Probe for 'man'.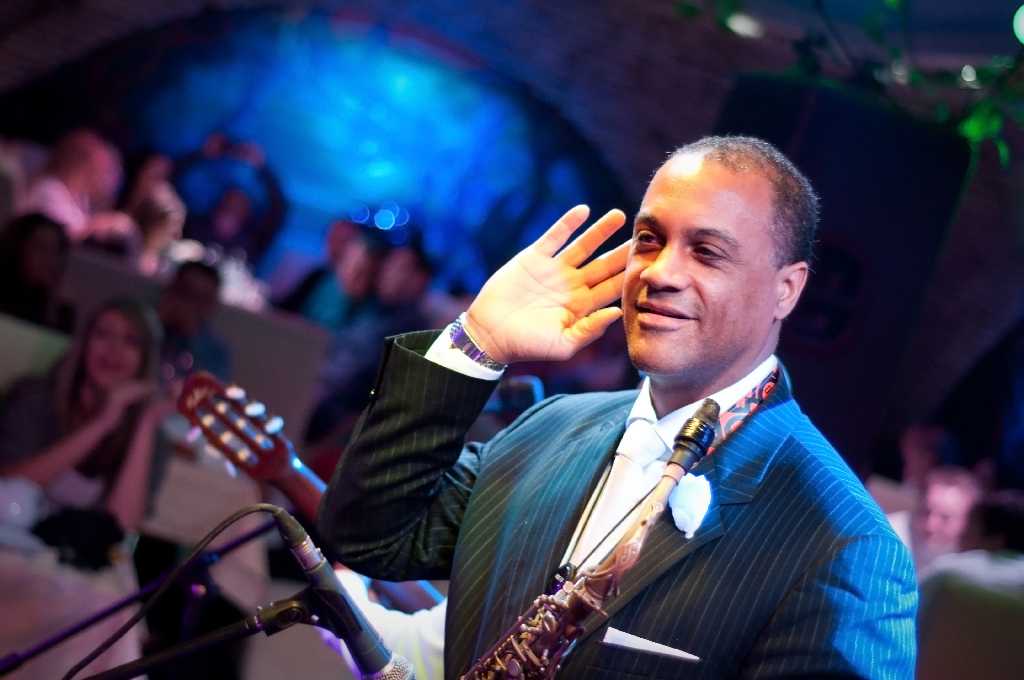
Probe result: [461, 121, 932, 679].
